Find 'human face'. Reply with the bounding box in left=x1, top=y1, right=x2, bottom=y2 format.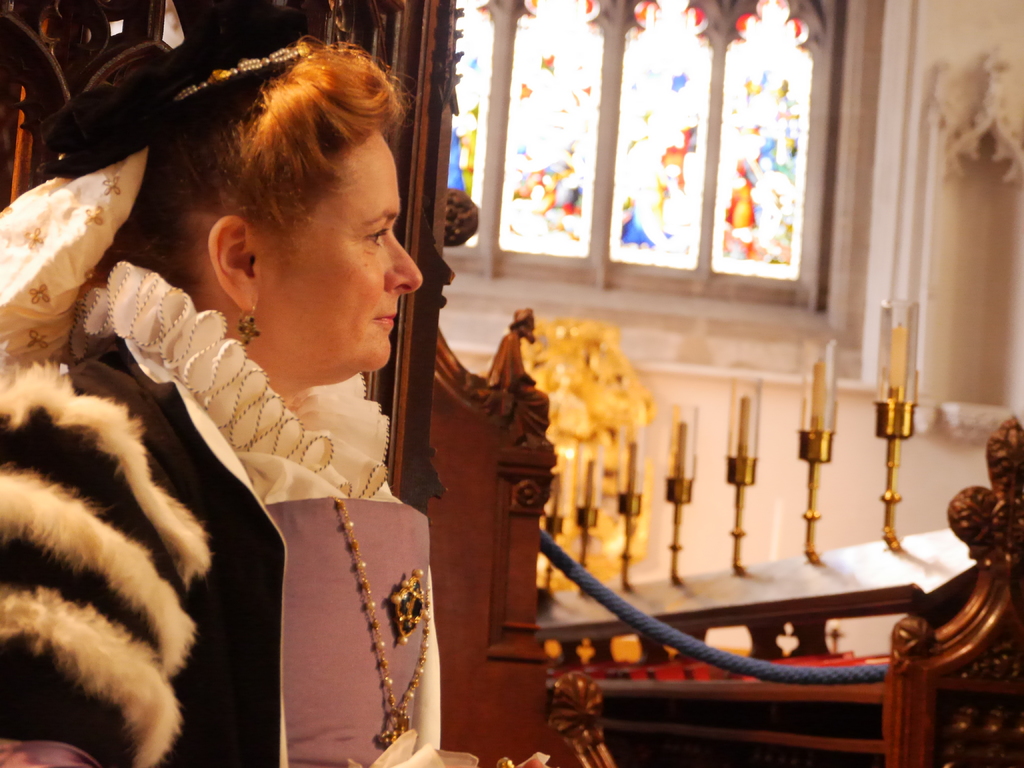
left=255, top=134, right=424, bottom=372.
